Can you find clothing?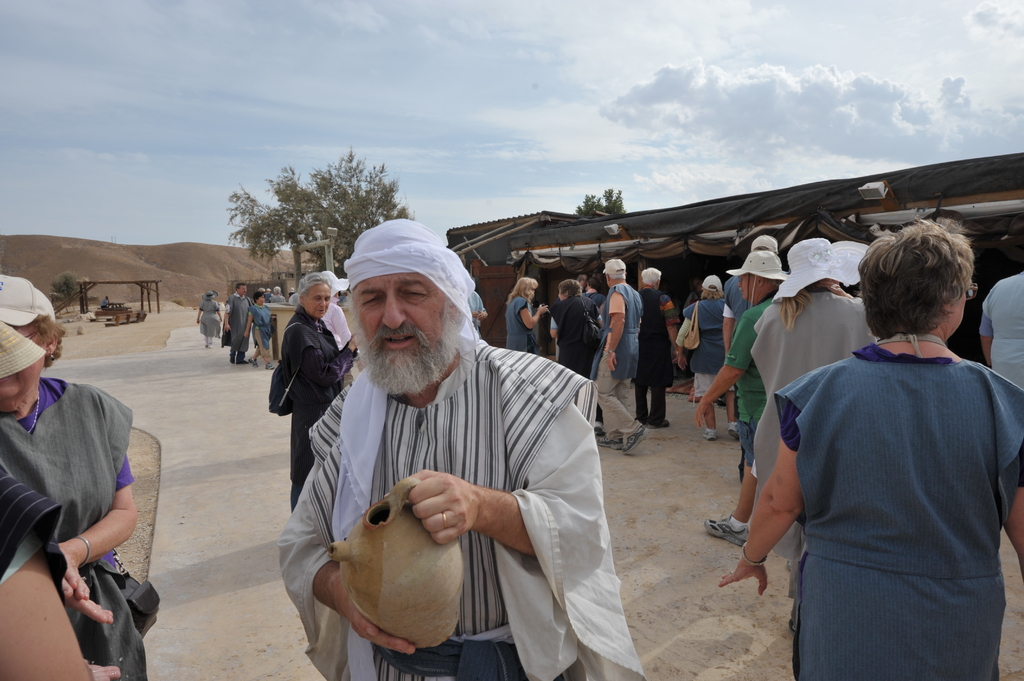
Yes, bounding box: [195,289,218,341].
